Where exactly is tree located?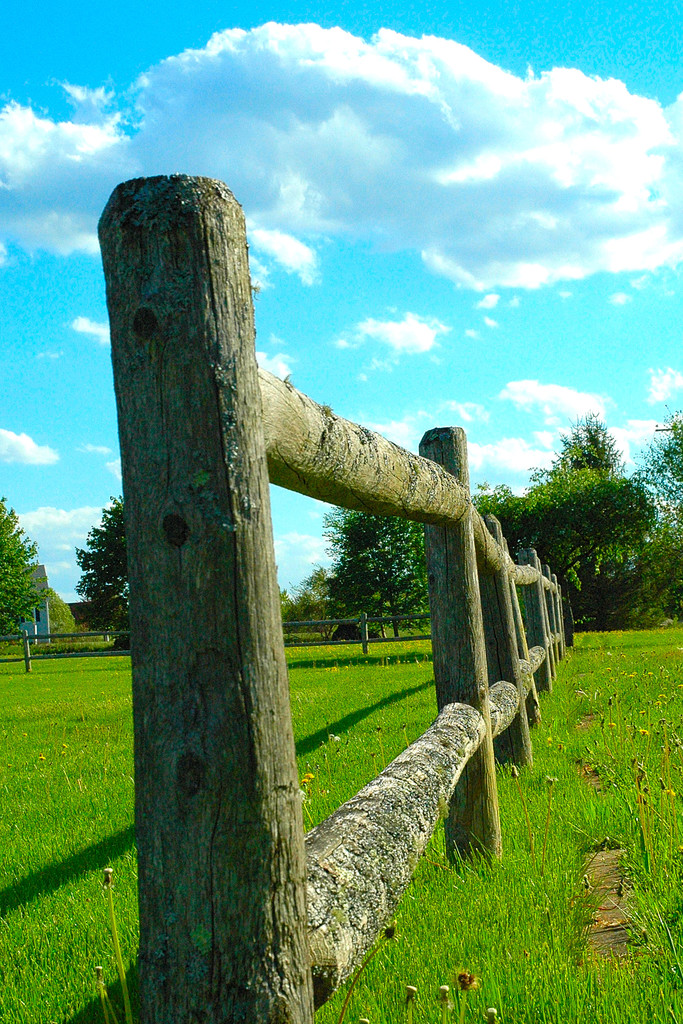
Its bounding box is box(272, 566, 351, 639).
